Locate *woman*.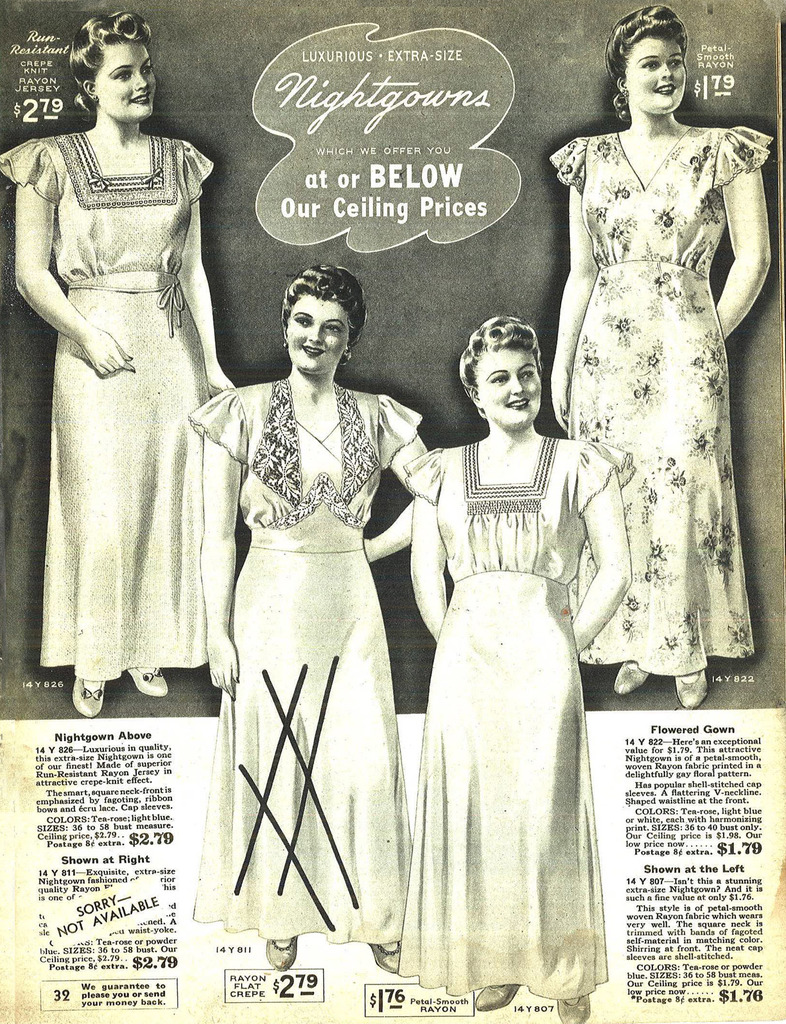
Bounding box: rect(394, 265, 637, 991).
